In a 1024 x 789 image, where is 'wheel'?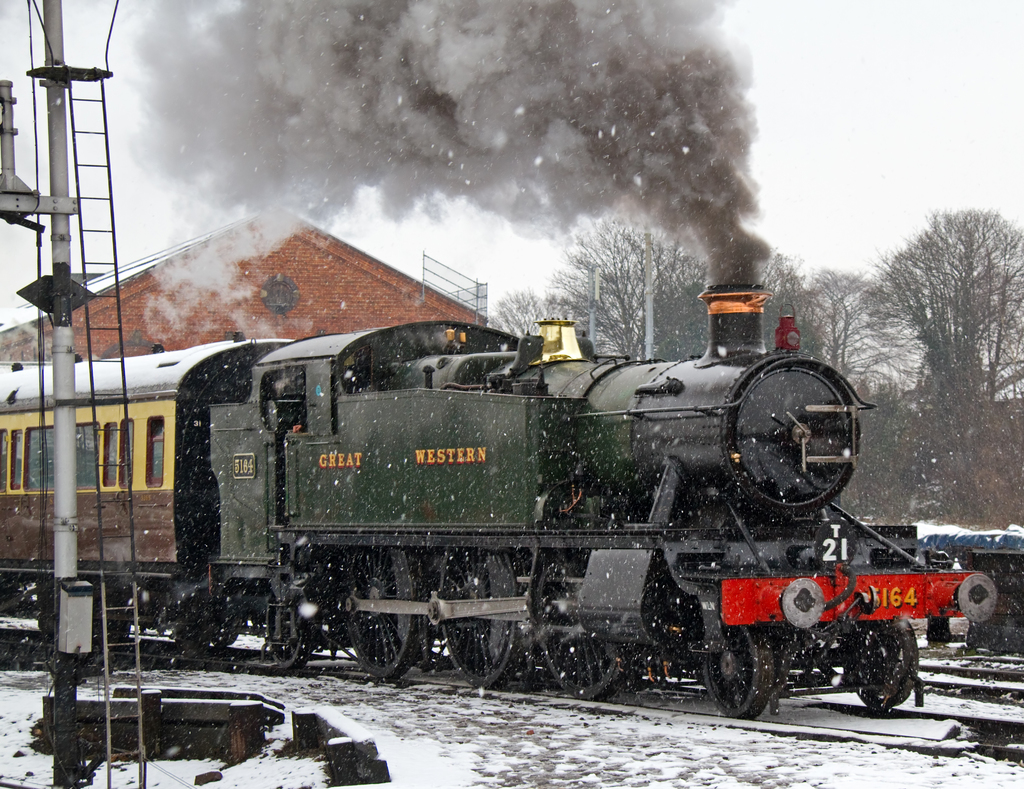
locate(440, 545, 522, 690).
